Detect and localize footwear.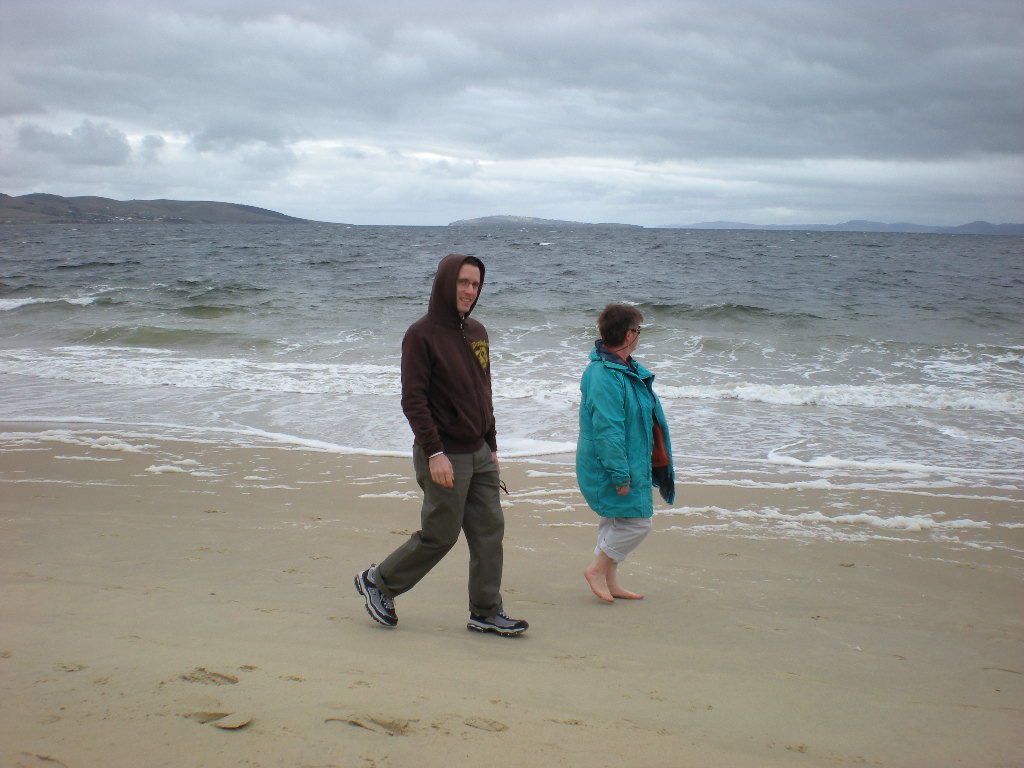
Localized at l=350, t=563, r=422, b=635.
